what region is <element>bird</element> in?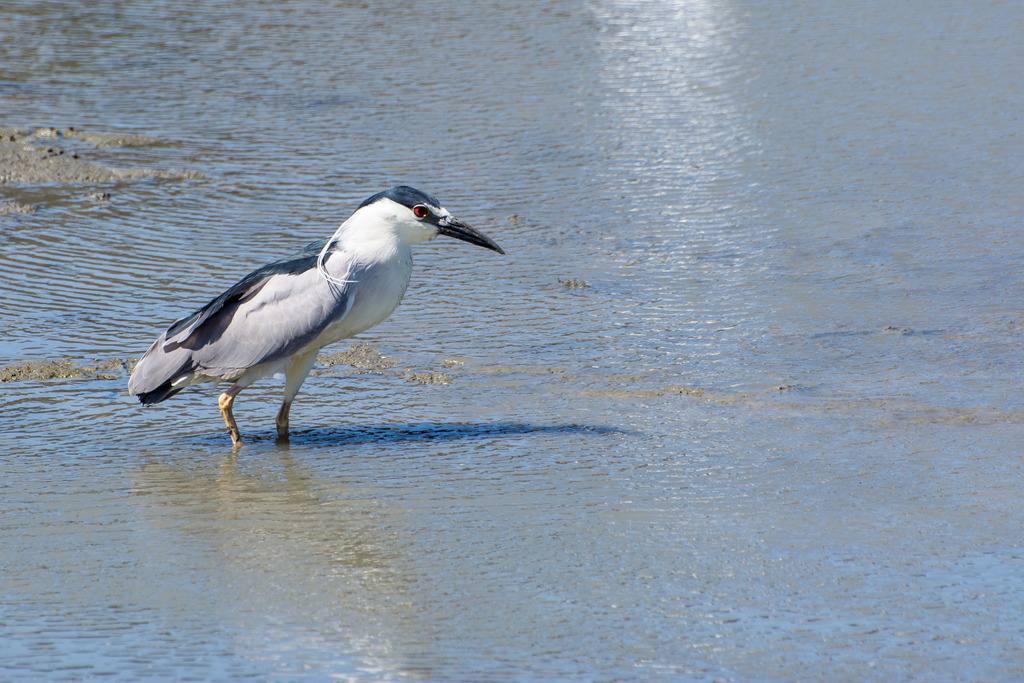
<bbox>124, 183, 510, 445</bbox>.
